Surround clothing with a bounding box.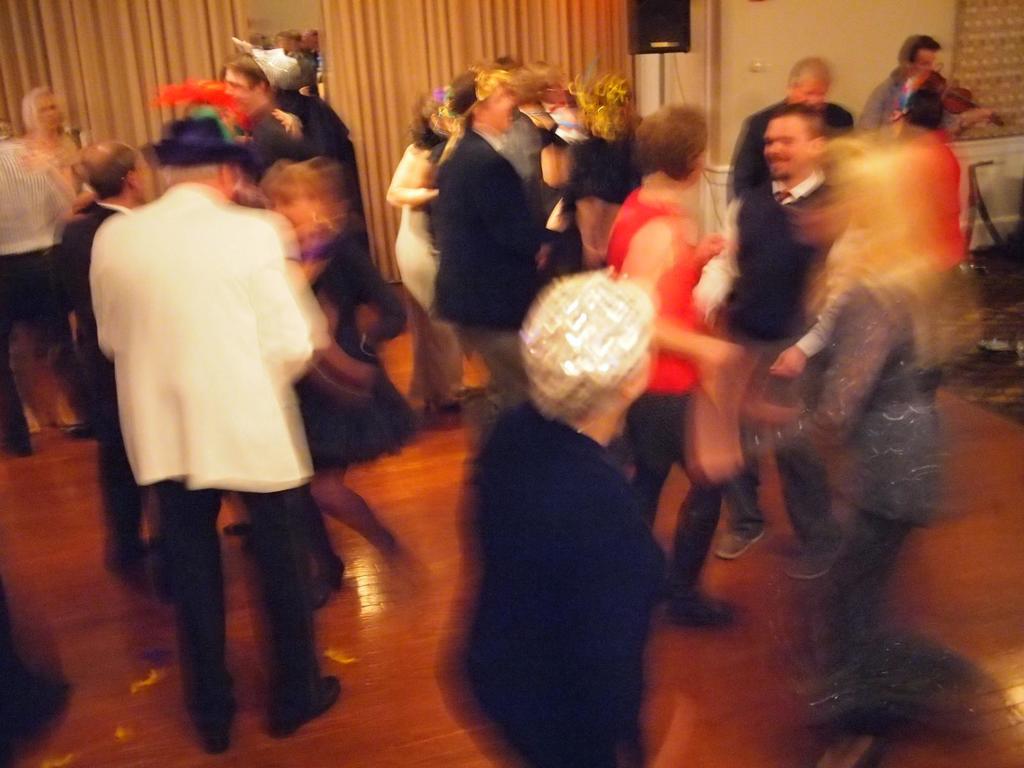
x1=704 y1=171 x2=826 y2=495.
